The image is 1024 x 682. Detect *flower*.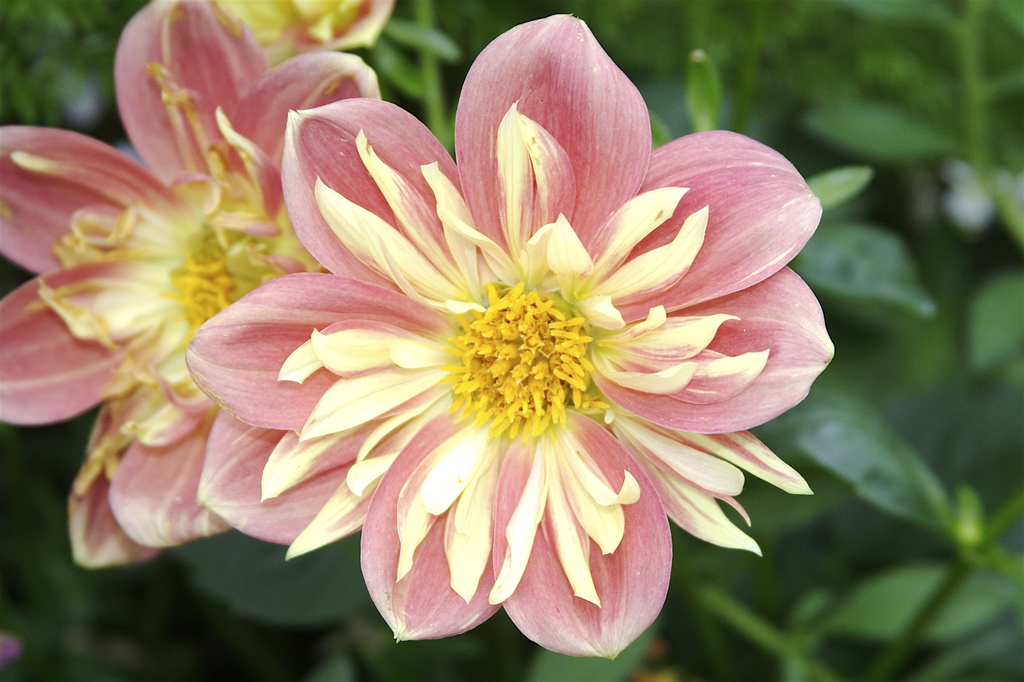
Detection: 164,0,886,670.
